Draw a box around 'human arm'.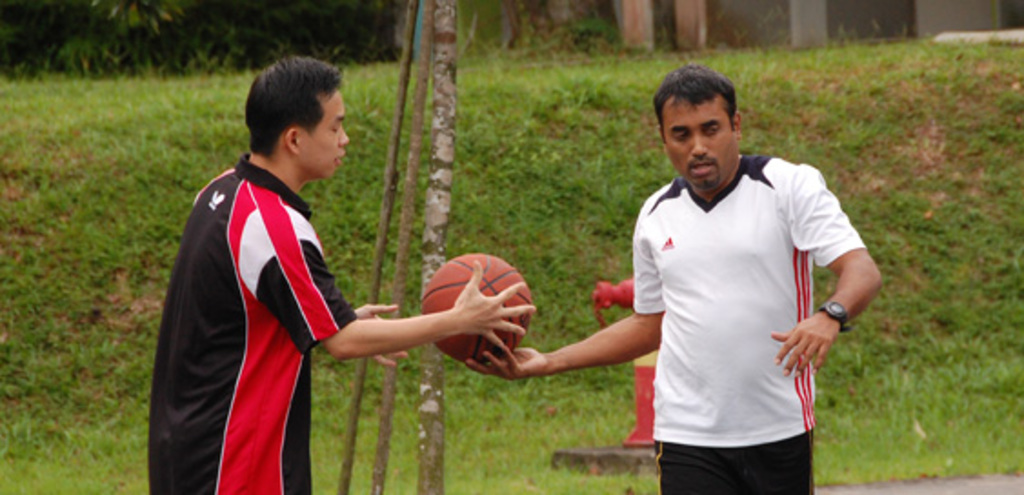
[x1=355, y1=297, x2=398, y2=380].
